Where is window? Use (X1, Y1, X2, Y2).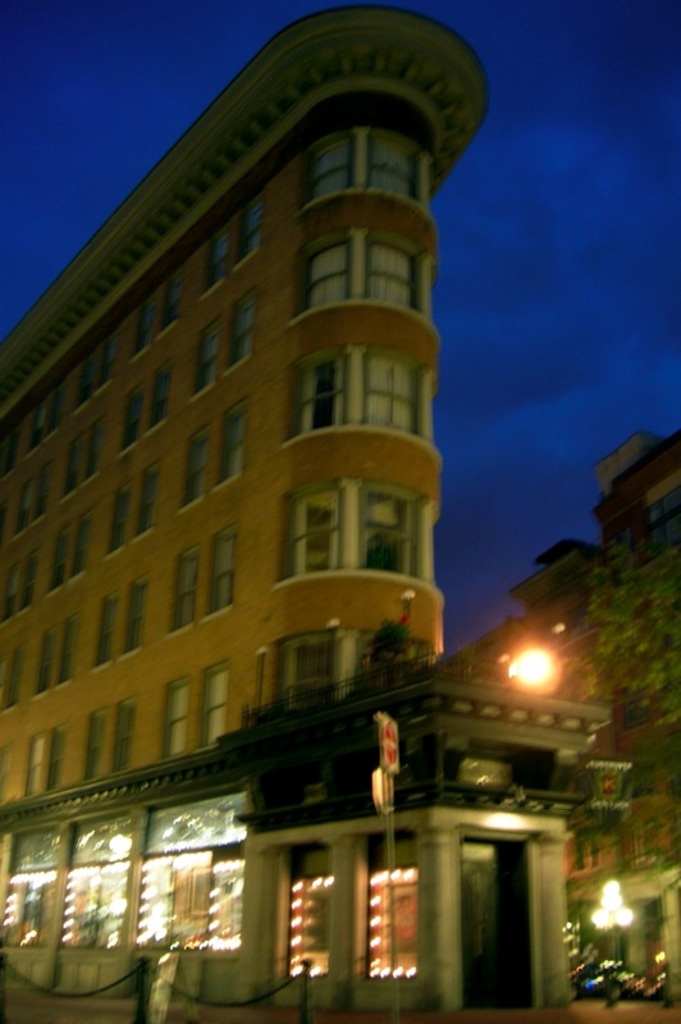
(147, 360, 168, 428).
